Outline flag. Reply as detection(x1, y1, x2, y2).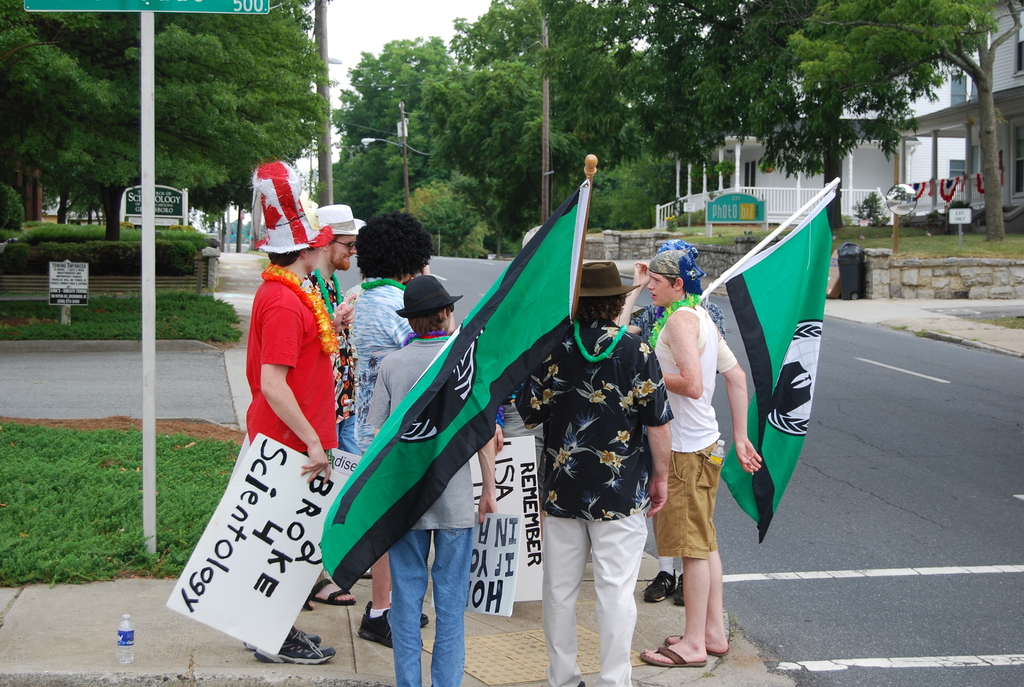
detection(893, 176, 932, 203).
